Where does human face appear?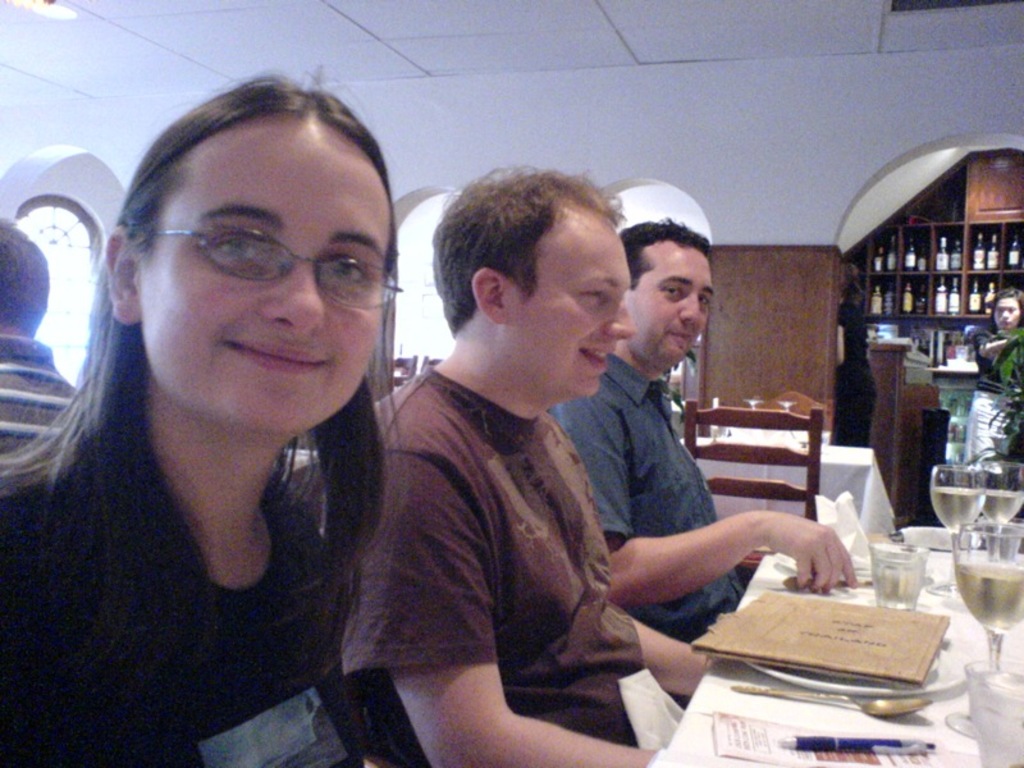
Appears at bbox(511, 220, 628, 401).
